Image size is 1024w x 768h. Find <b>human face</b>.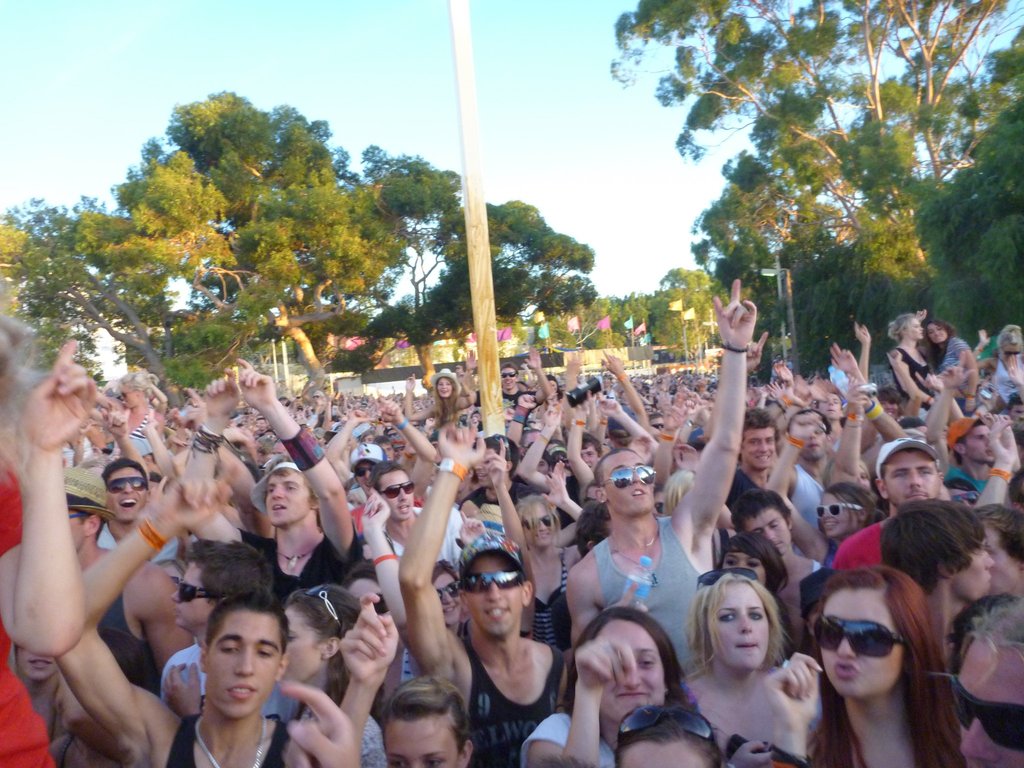
detection(282, 607, 325, 688).
